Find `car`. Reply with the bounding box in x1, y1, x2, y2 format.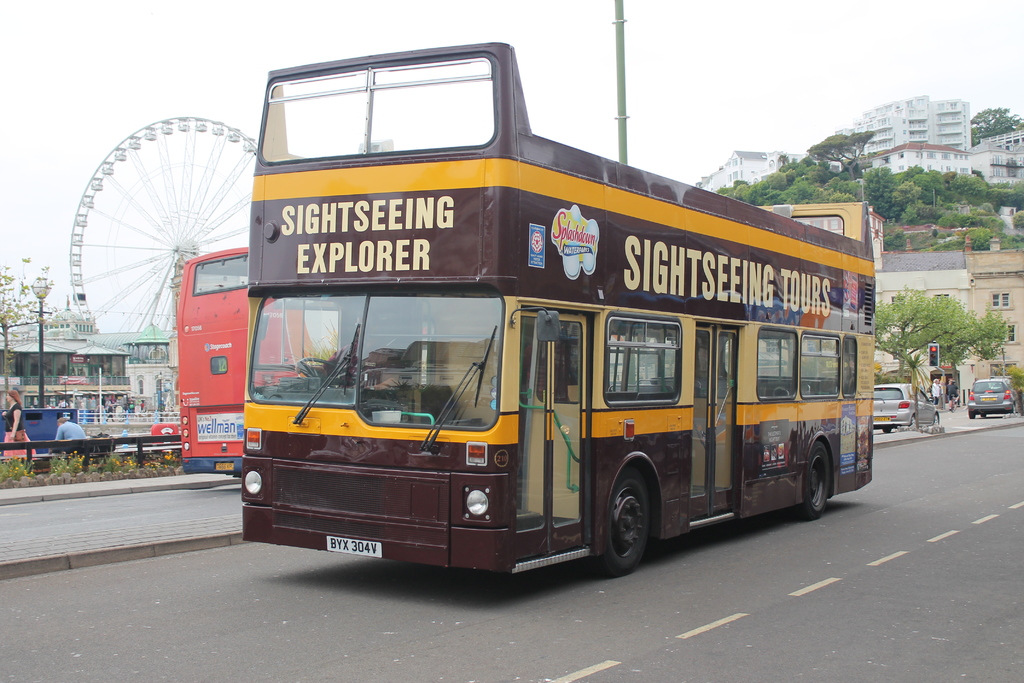
970, 375, 1020, 422.
